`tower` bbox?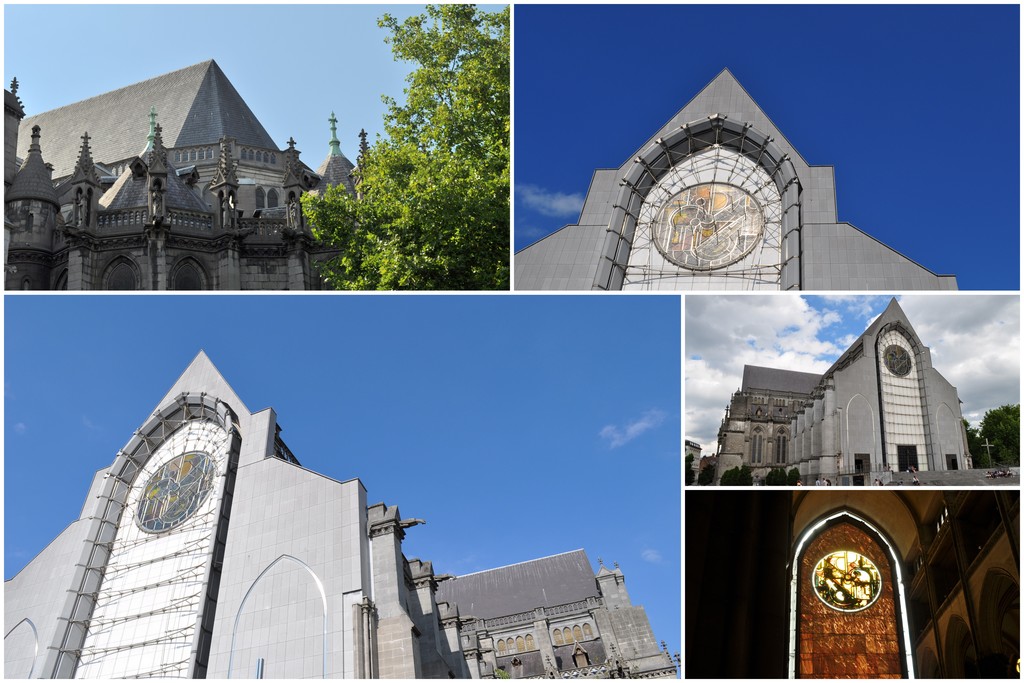
region(320, 114, 363, 199)
